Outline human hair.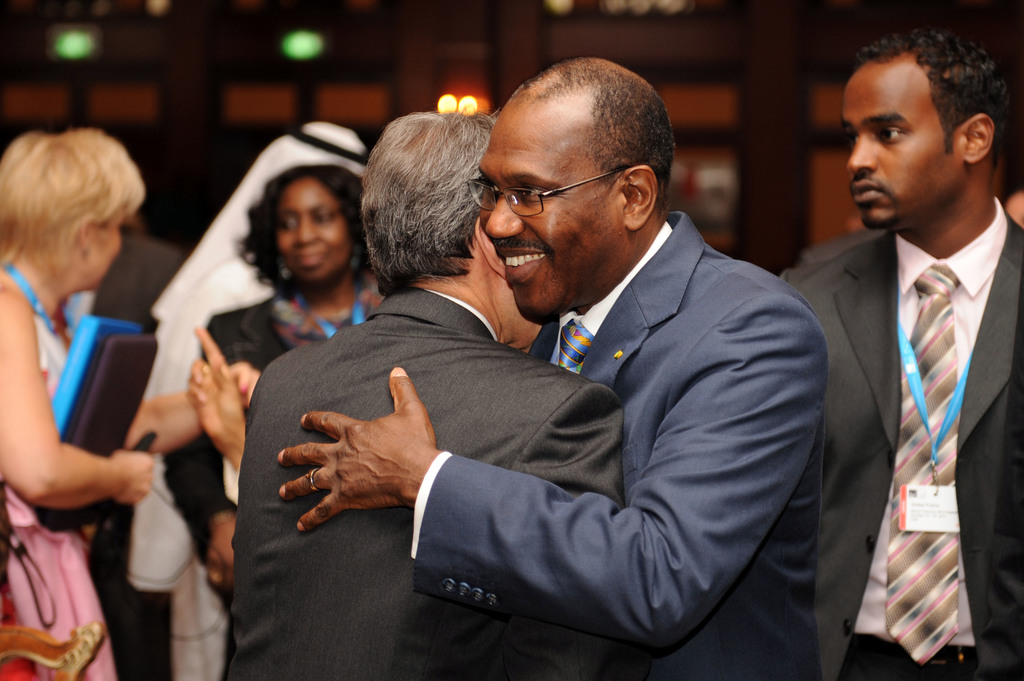
Outline: (left=508, top=57, right=678, bottom=220).
